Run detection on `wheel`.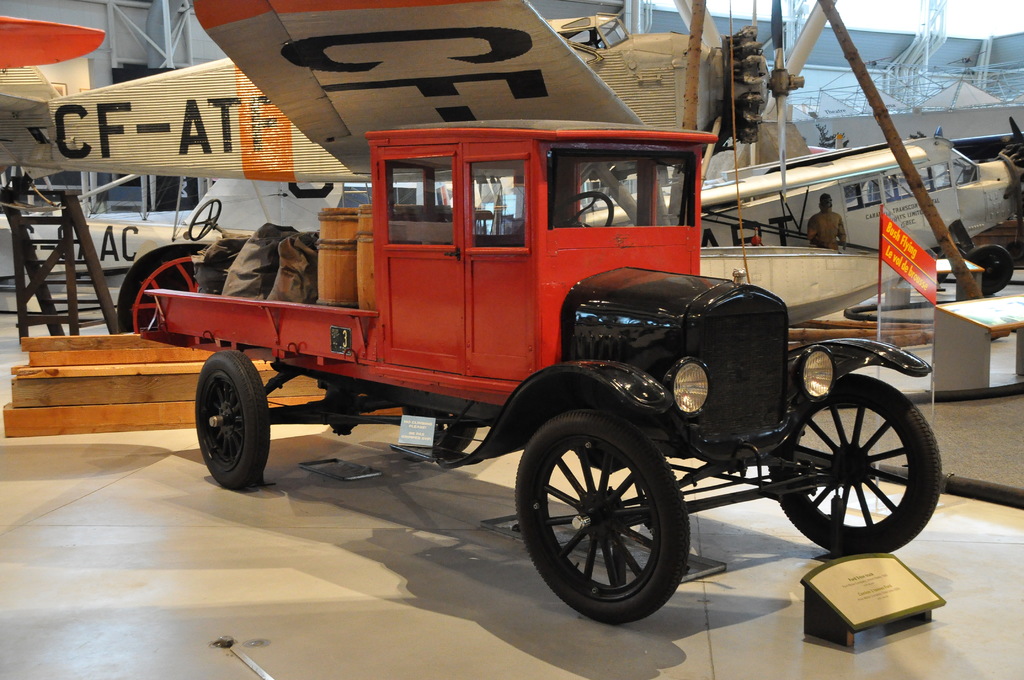
Result: 537 410 694 625.
